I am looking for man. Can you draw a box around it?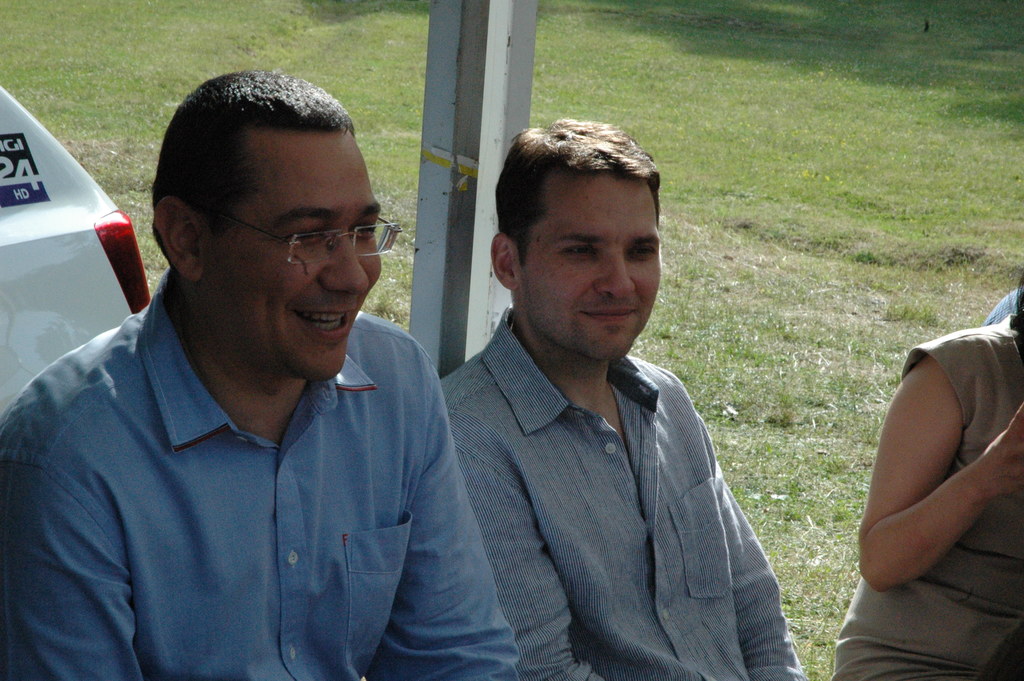
Sure, the bounding box is [0,67,519,680].
